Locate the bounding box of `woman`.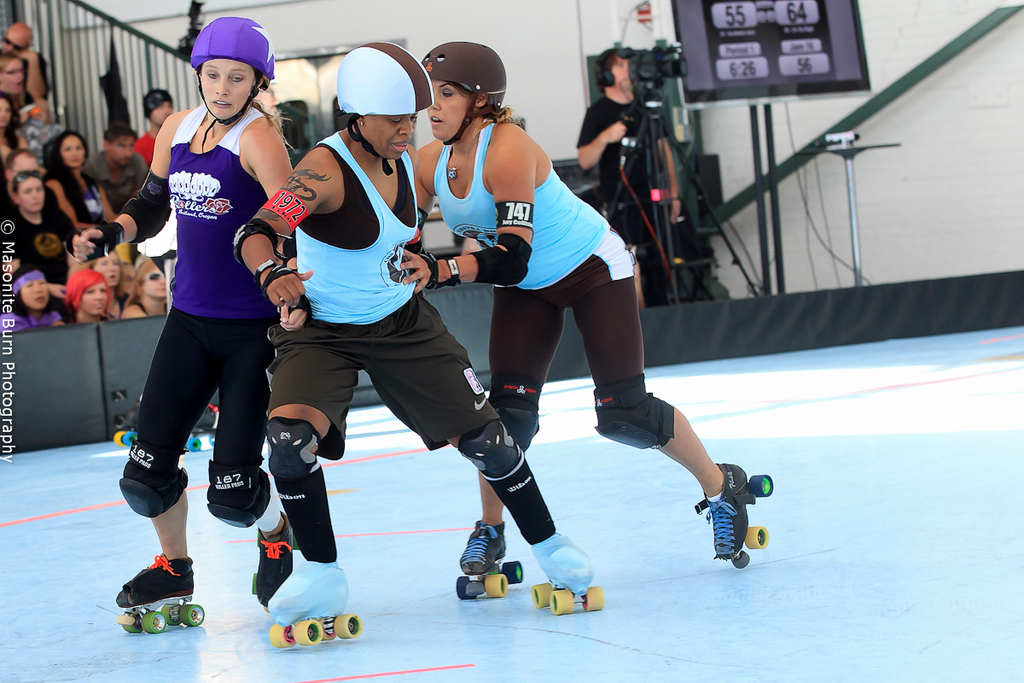
Bounding box: pyautogui.locateOnScreen(233, 39, 596, 625).
